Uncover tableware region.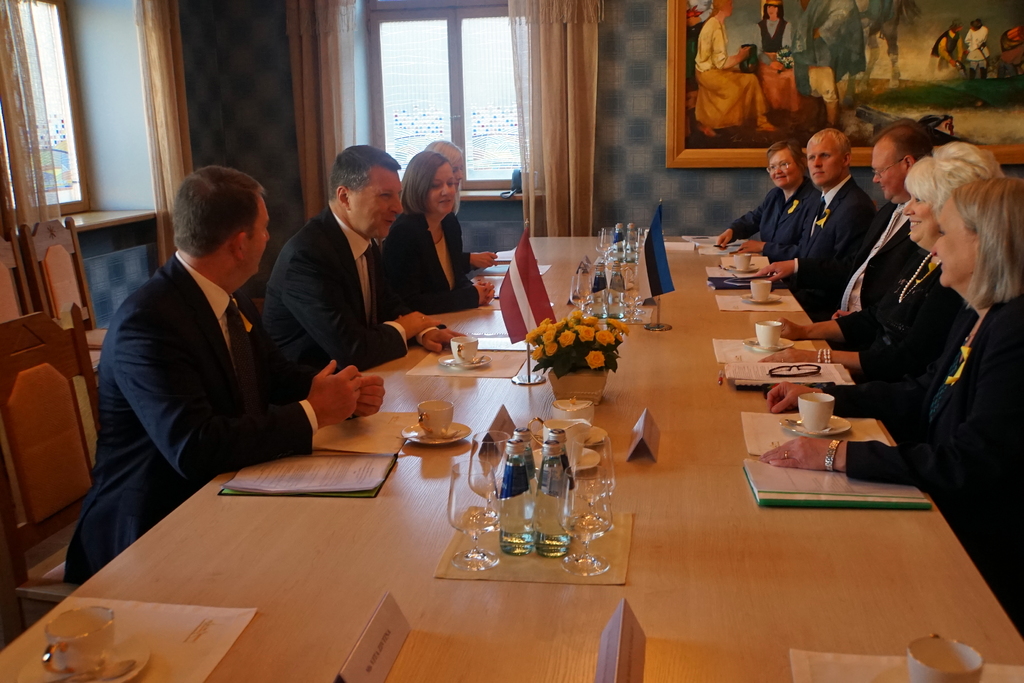
Uncovered: [753, 318, 783, 346].
